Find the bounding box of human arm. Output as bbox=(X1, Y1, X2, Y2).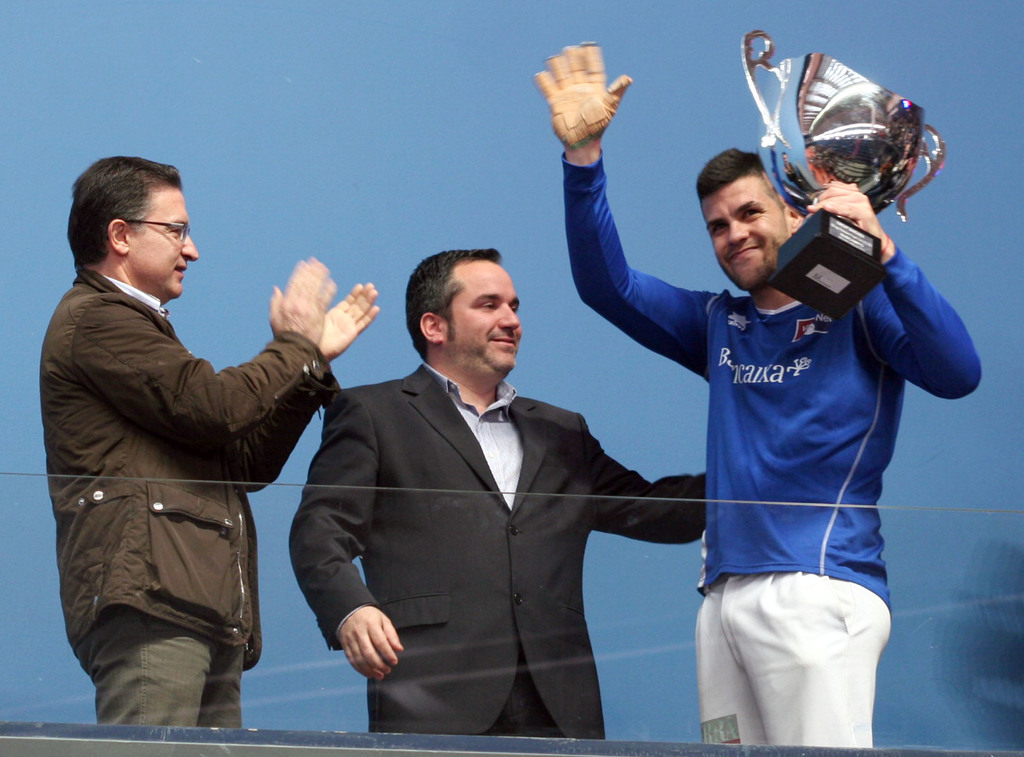
bbox=(803, 179, 989, 410).
